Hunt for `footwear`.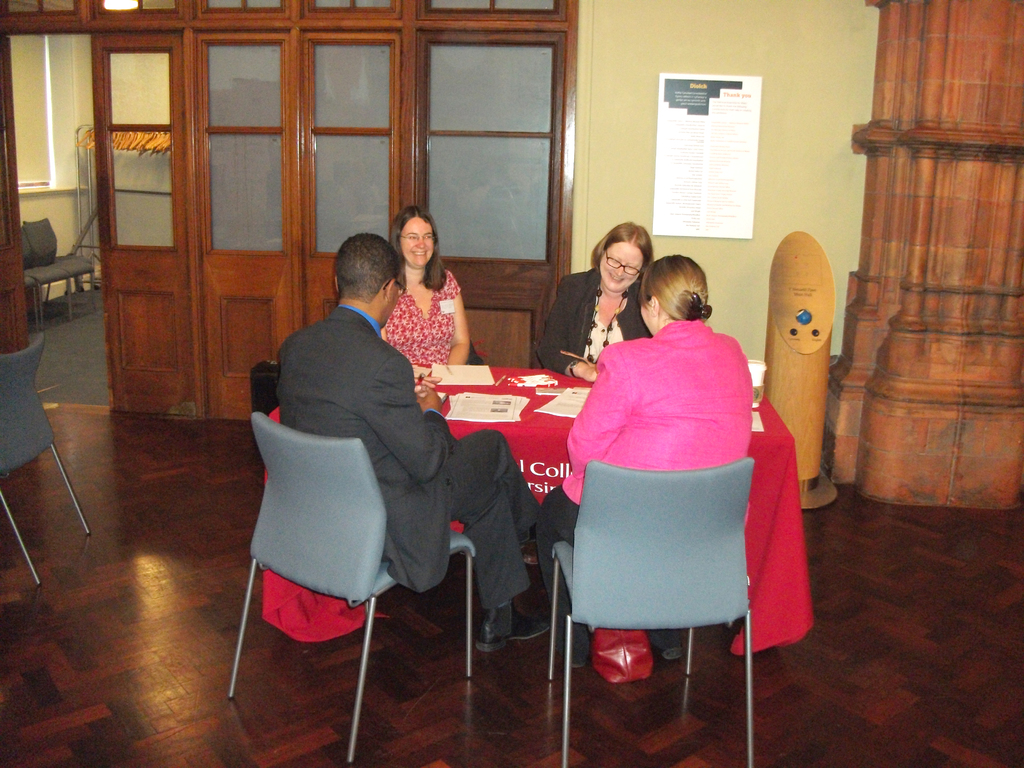
Hunted down at [x1=474, y1=600, x2=554, y2=657].
